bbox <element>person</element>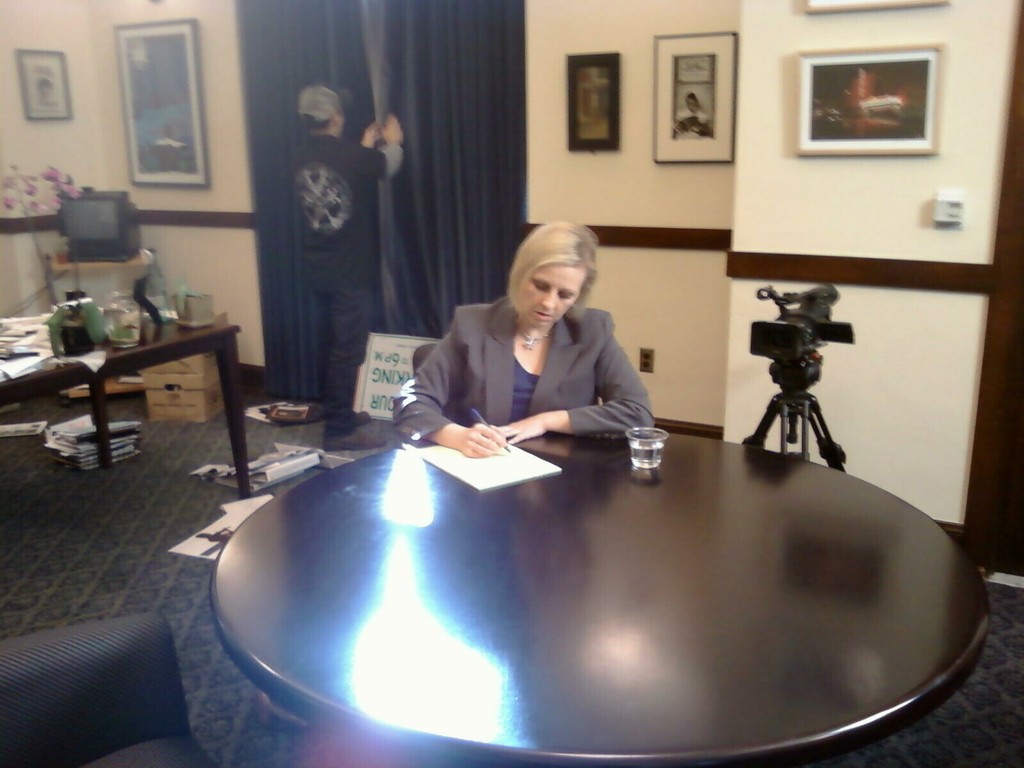
[392,211,658,477]
